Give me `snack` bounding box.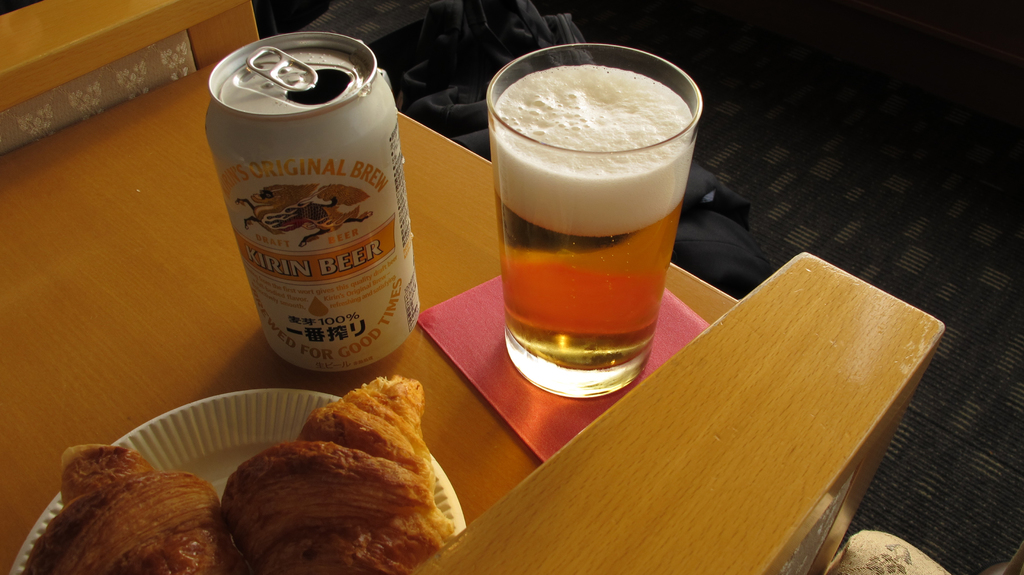
(left=53, top=440, right=238, bottom=574).
